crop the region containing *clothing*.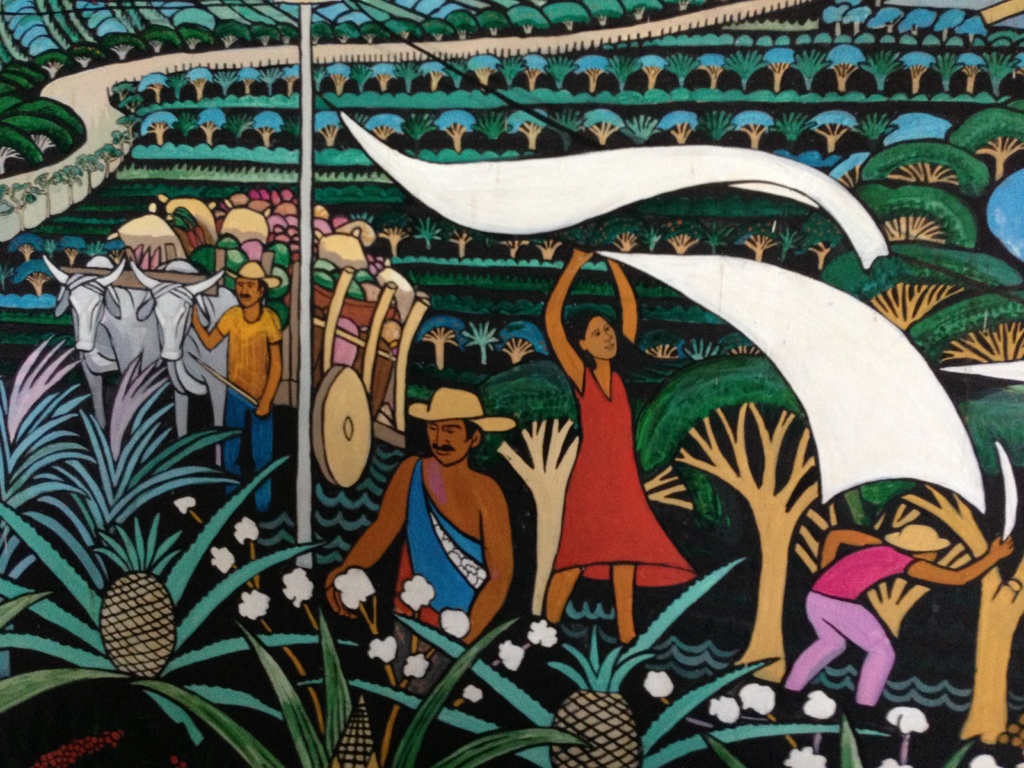
Crop region: locate(776, 601, 877, 700).
